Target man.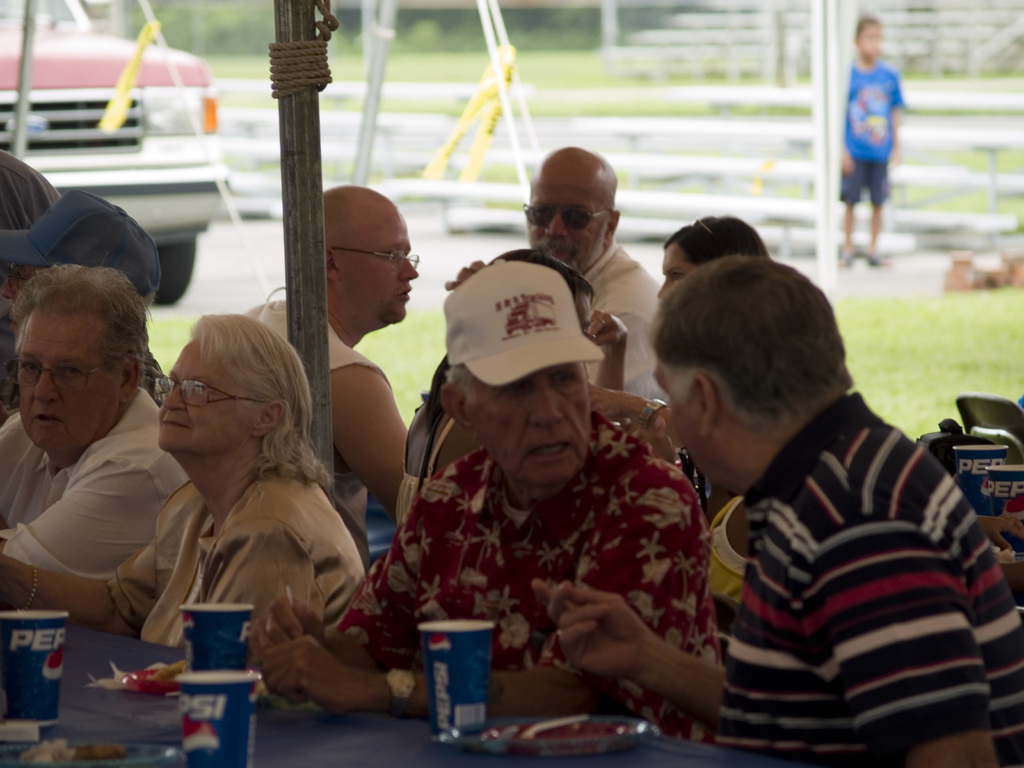
Target region: left=367, top=313, right=732, bottom=738.
